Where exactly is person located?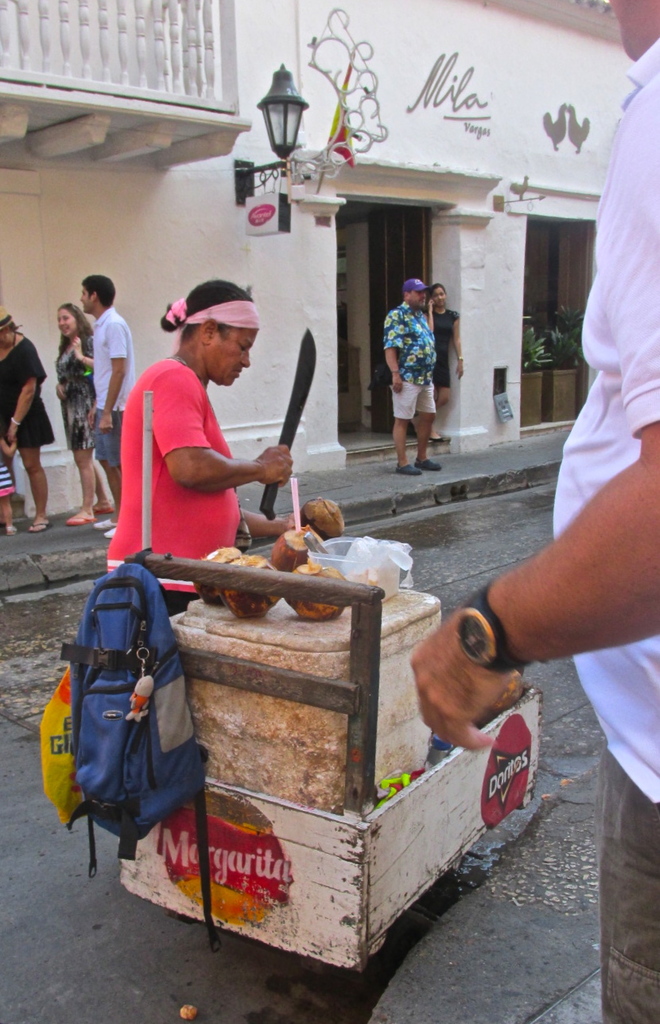
Its bounding box is rect(381, 274, 441, 480).
